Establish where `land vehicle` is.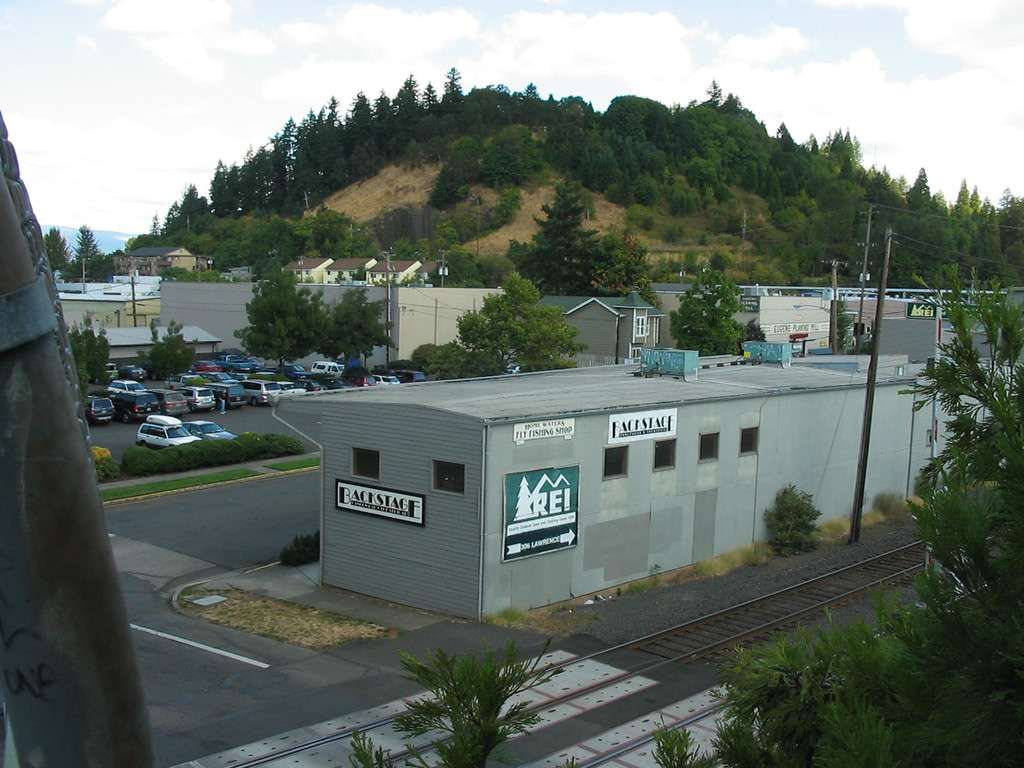
Established at region(504, 364, 525, 376).
